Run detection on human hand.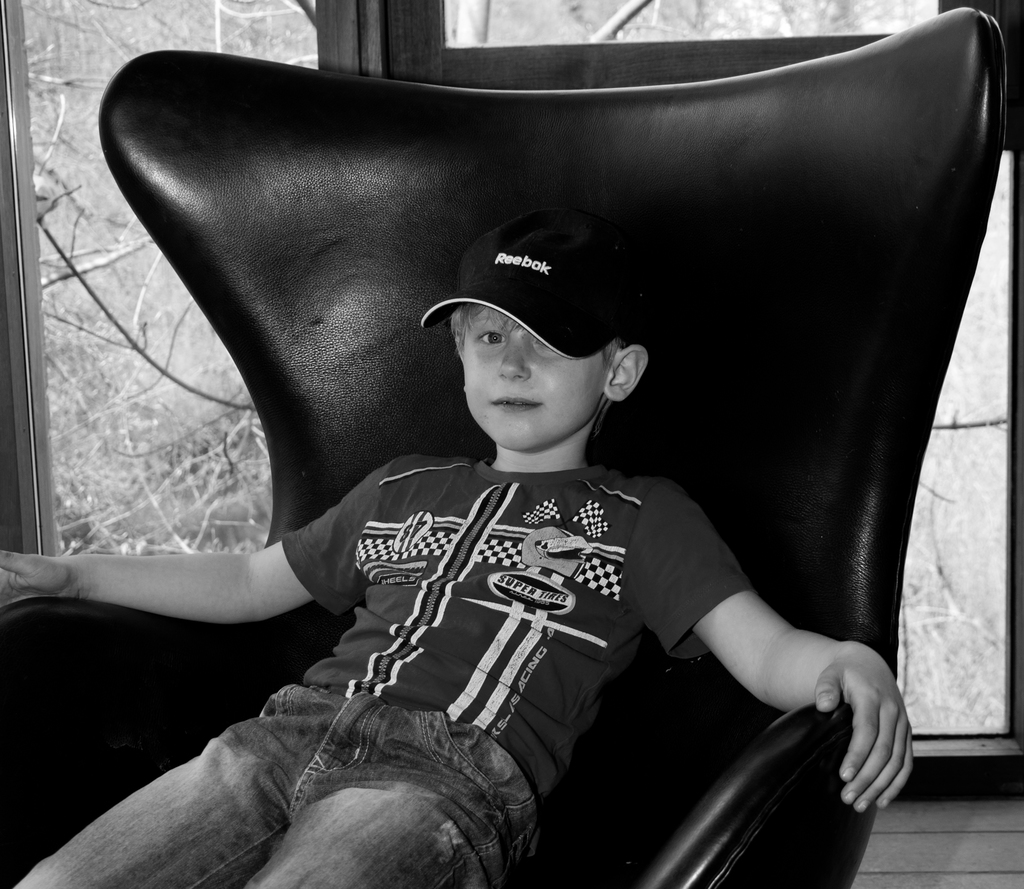
Result: rect(0, 545, 76, 612).
